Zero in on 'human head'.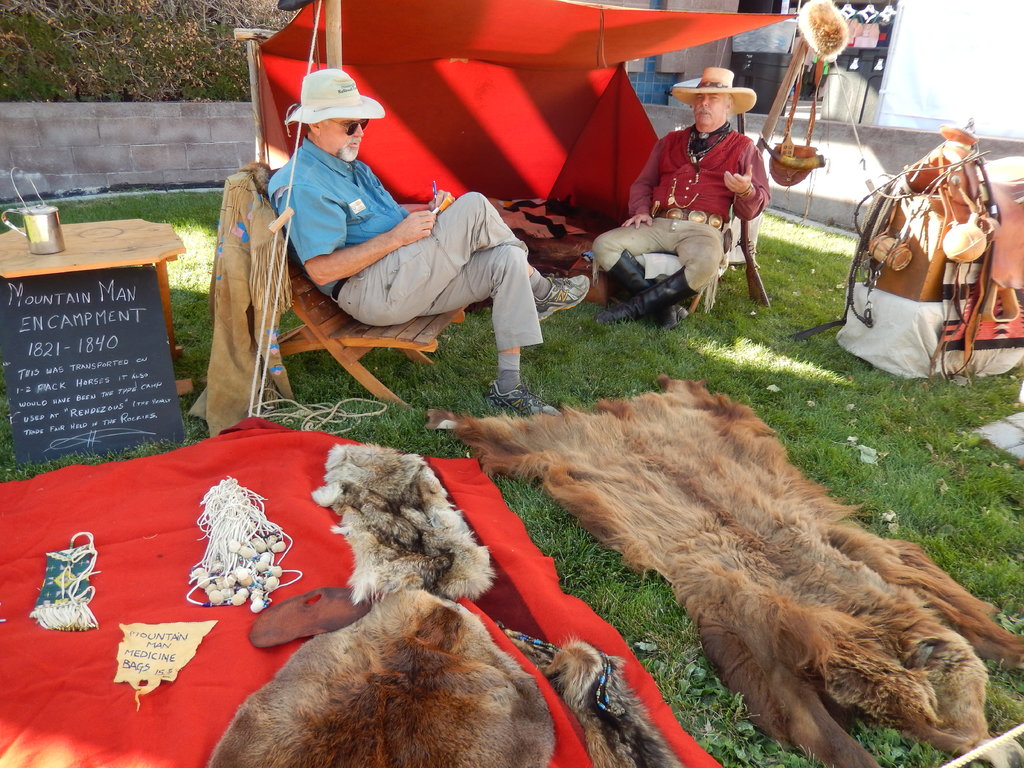
Zeroed in: 309/116/373/167.
